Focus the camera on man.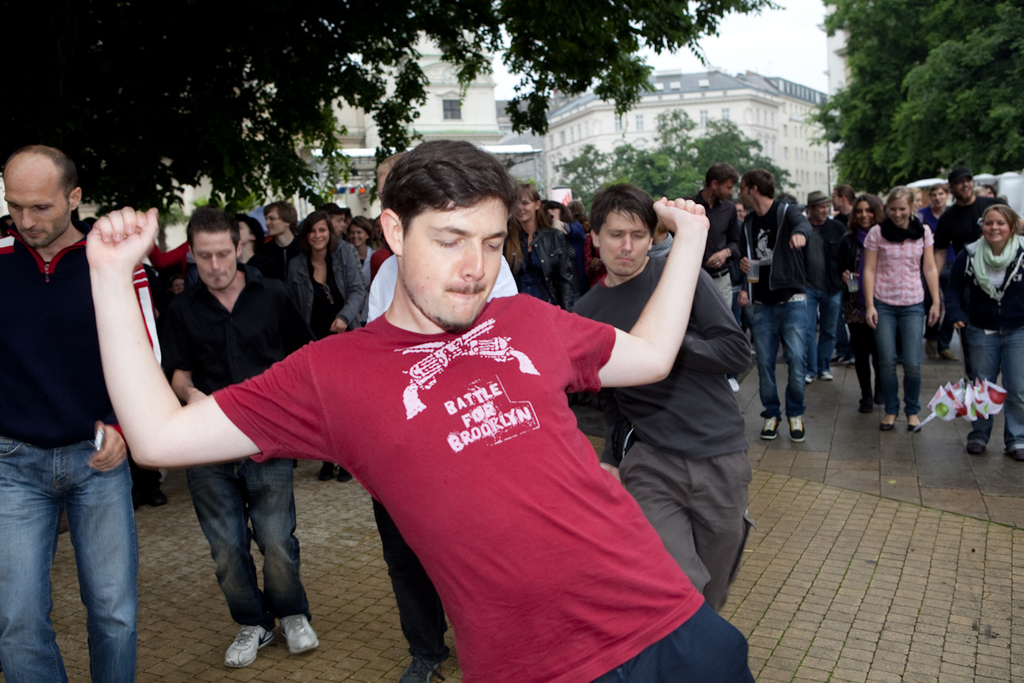
Focus region: <box>85,139,753,680</box>.
